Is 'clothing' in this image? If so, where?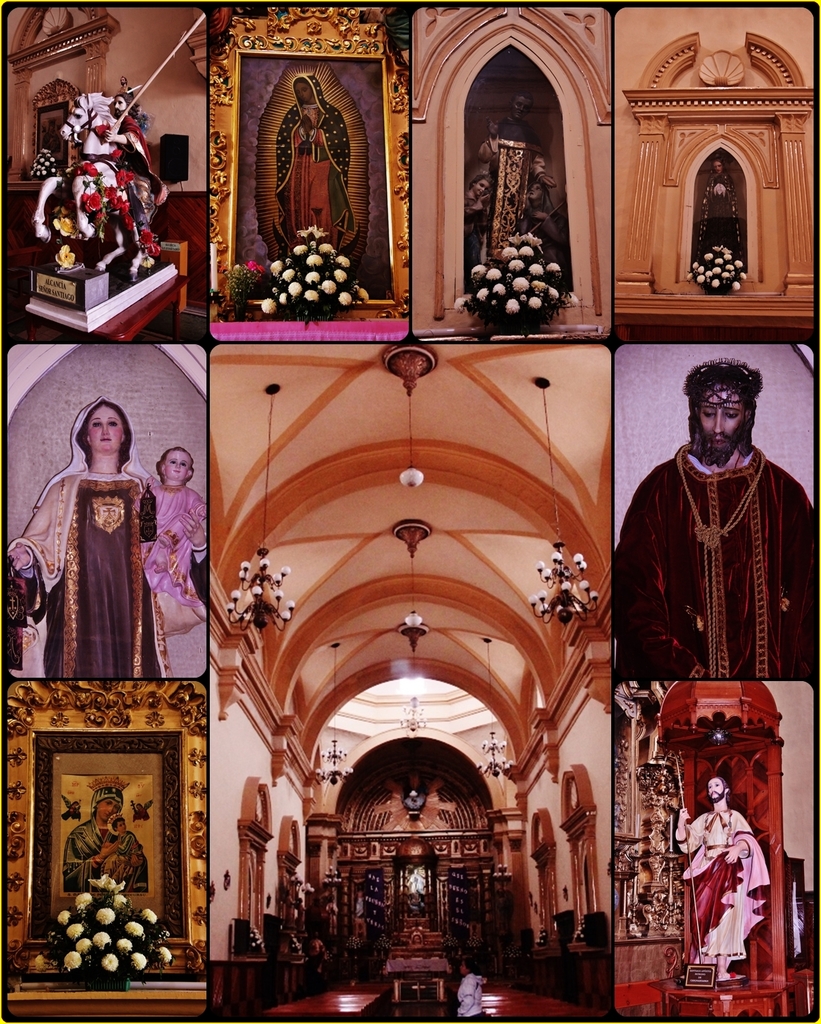
Yes, at l=114, t=113, r=169, b=204.
